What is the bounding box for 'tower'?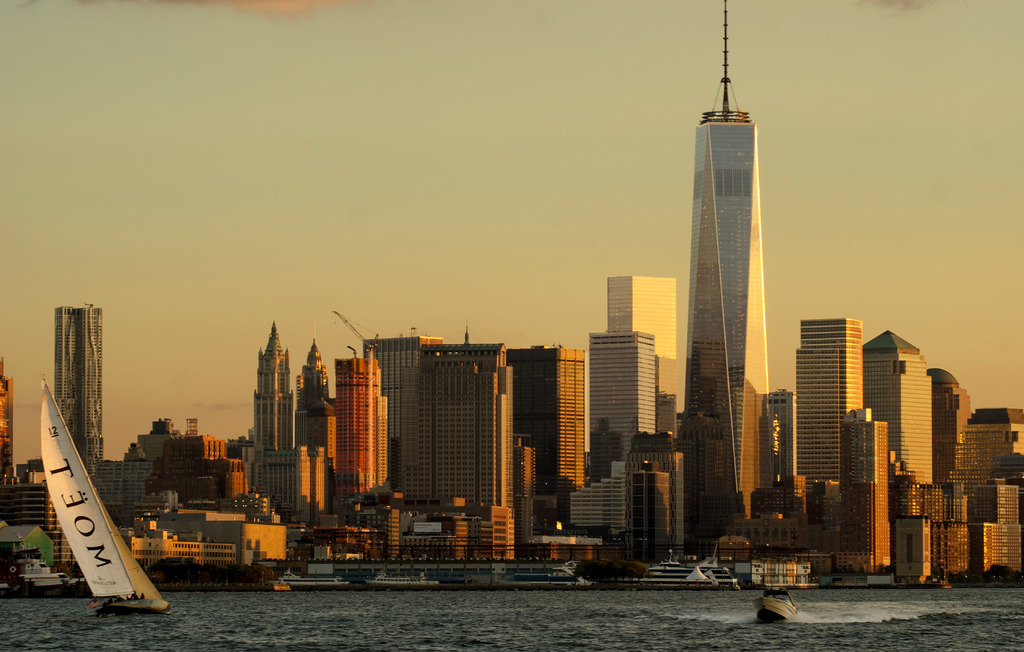
(x1=296, y1=330, x2=340, y2=473).
